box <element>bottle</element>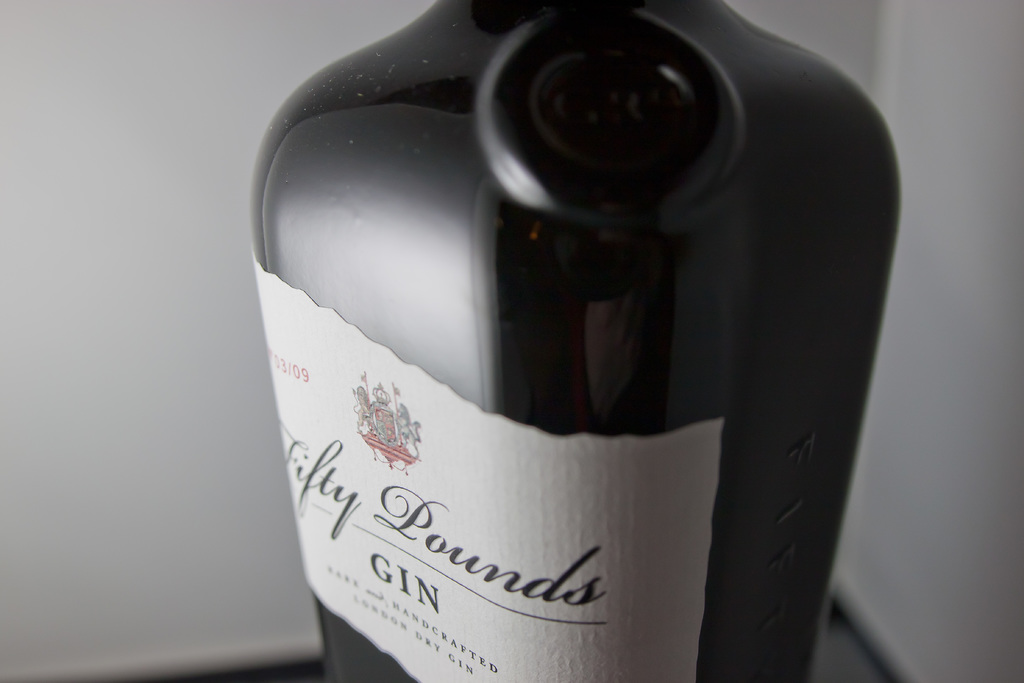
(left=245, top=36, right=895, bottom=622)
